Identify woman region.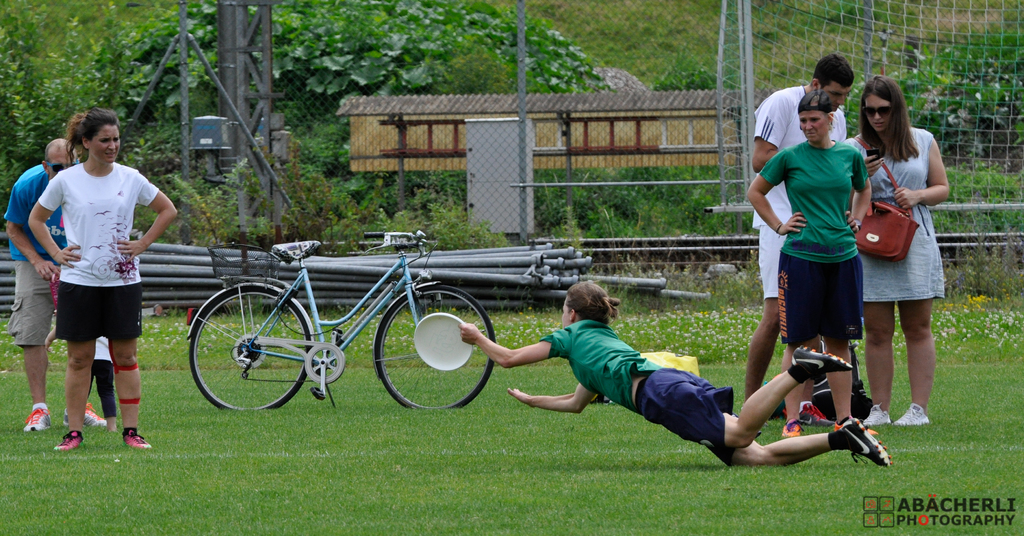
Region: box(861, 104, 943, 406).
